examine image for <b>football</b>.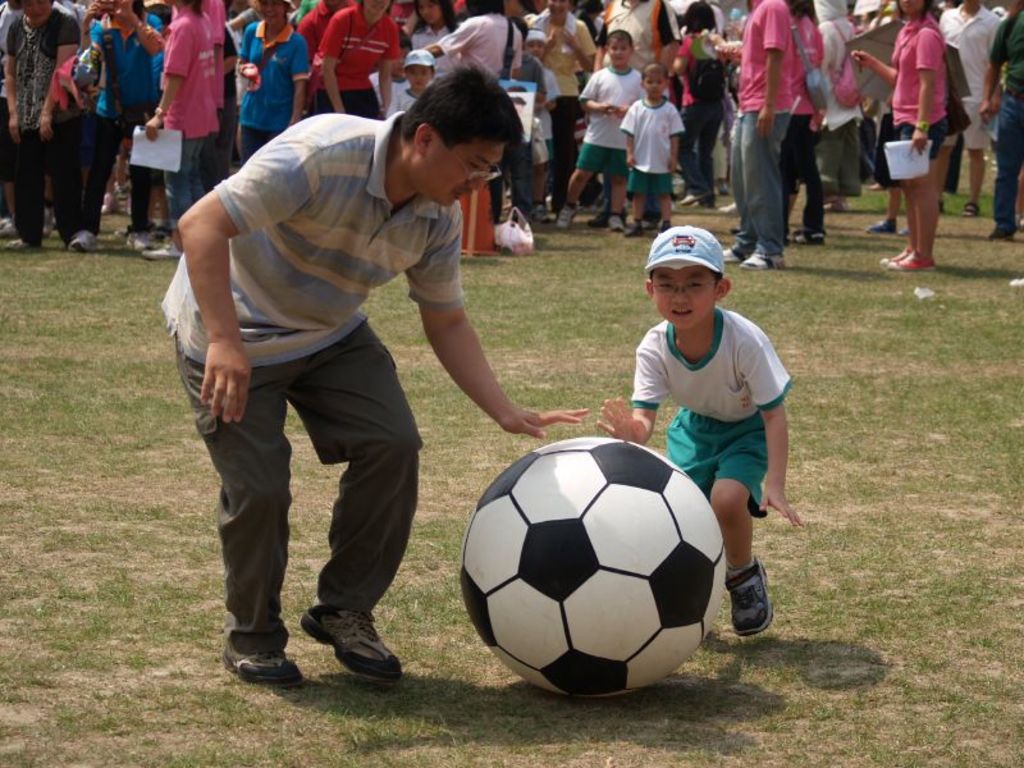
Examination result: x1=457, y1=434, x2=728, y2=699.
